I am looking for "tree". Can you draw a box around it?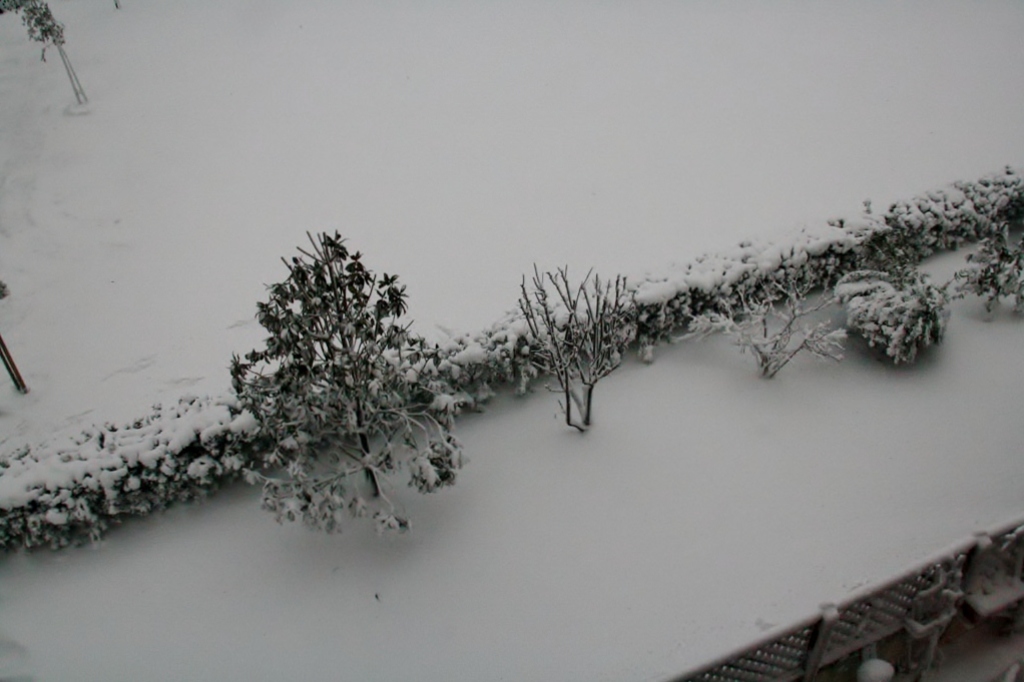
Sure, the bounding box is (0,0,98,116).
